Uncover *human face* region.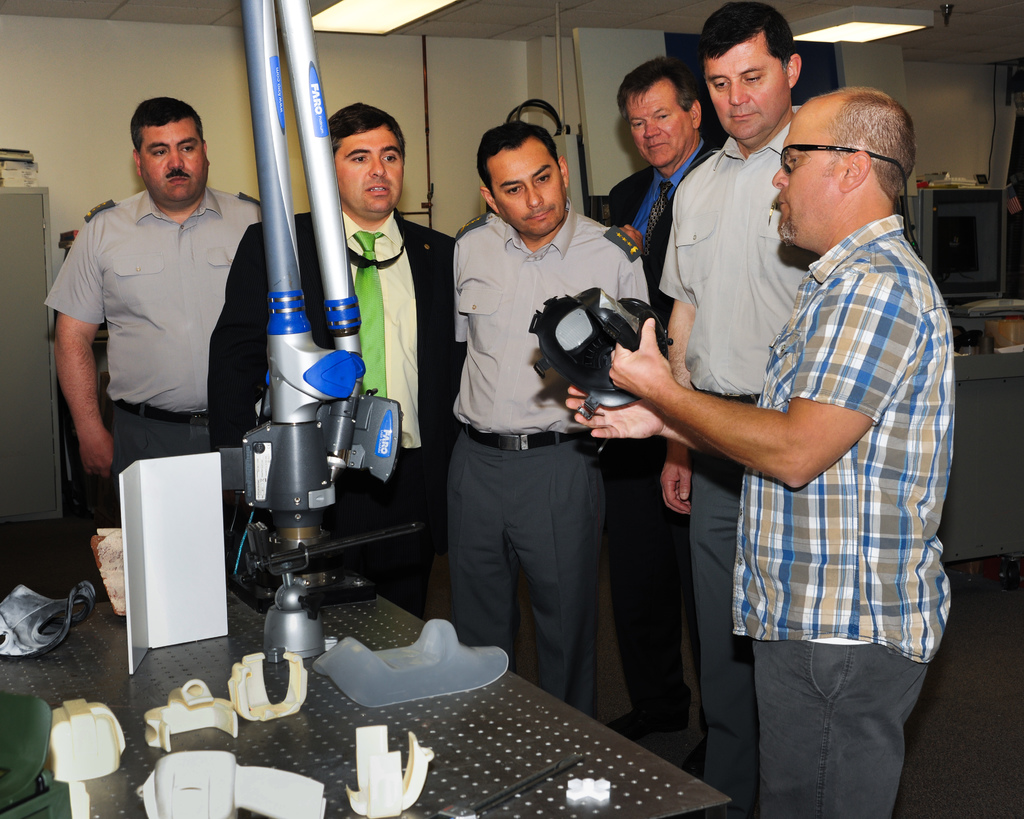
Uncovered: rect(774, 102, 842, 239).
